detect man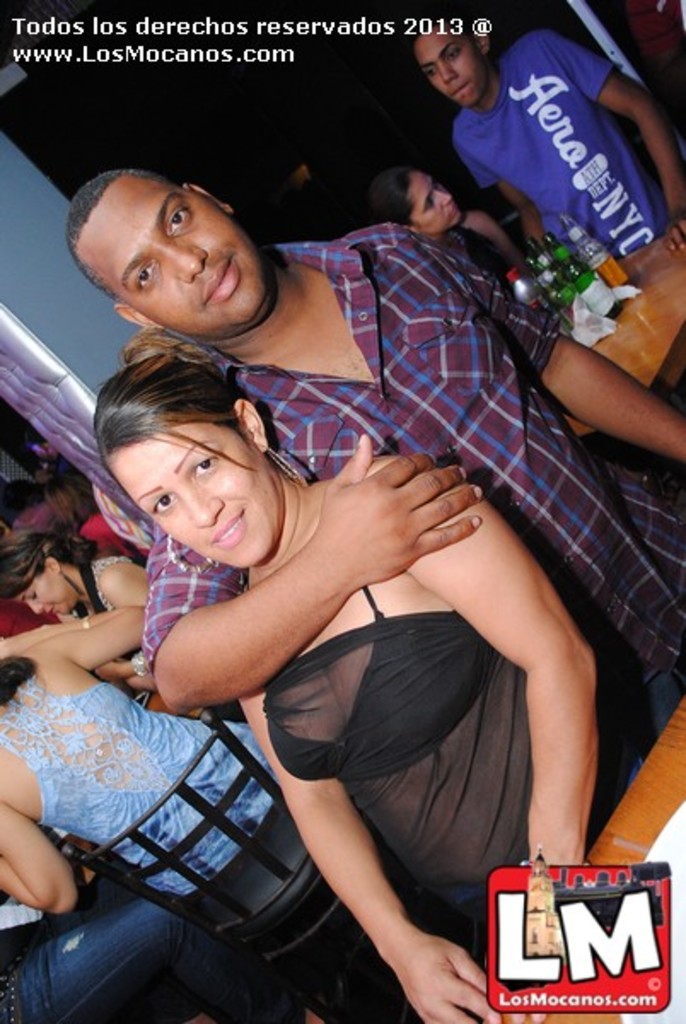
x1=408, y1=12, x2=684, y2=259
